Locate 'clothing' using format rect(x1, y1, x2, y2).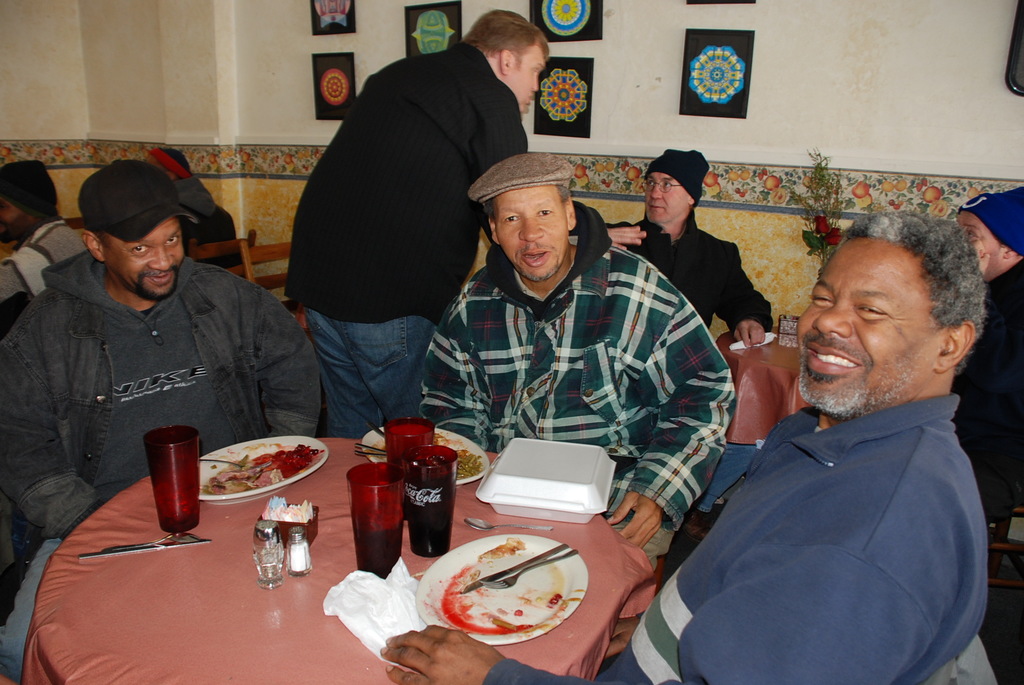
rect(0, 207, 314, 531).
